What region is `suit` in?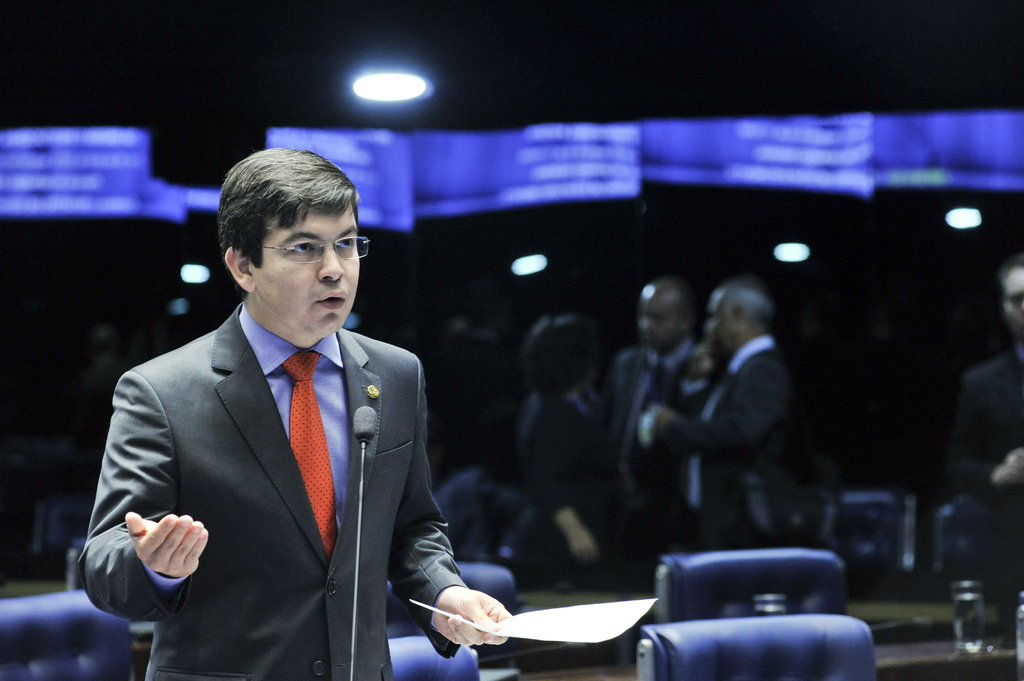
select_region(655, 332, 800, 572).
